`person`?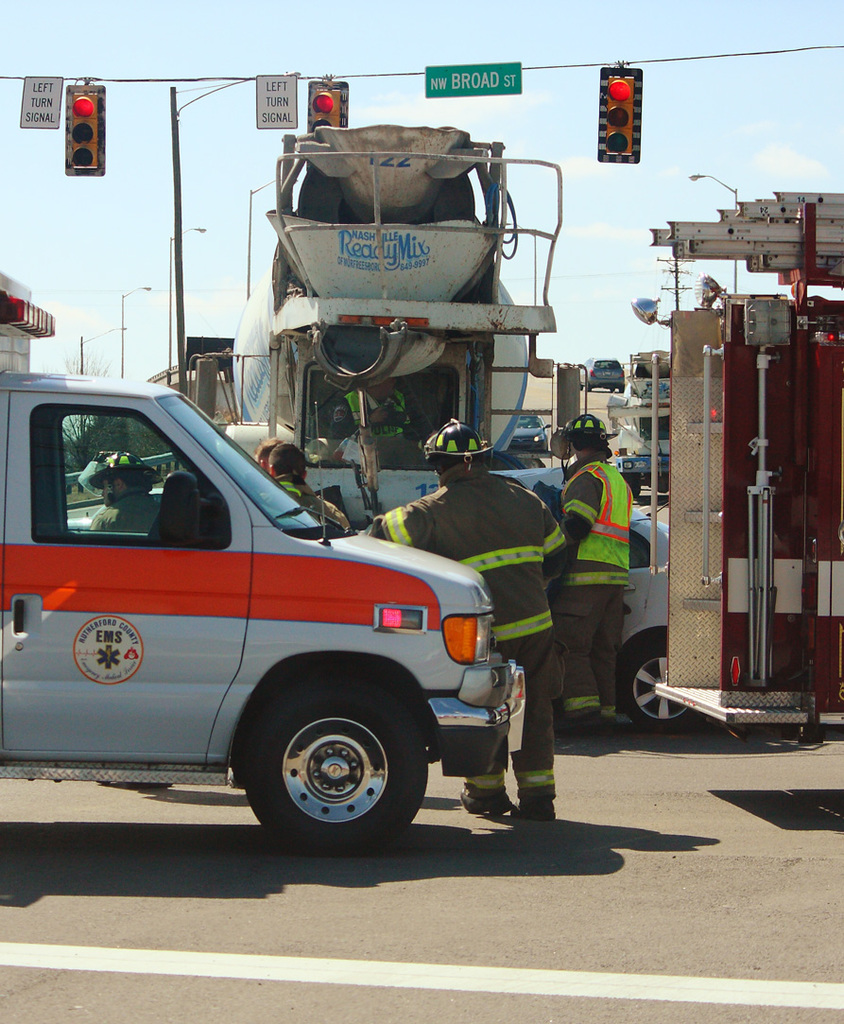
box(359, 414, 572, 828)
